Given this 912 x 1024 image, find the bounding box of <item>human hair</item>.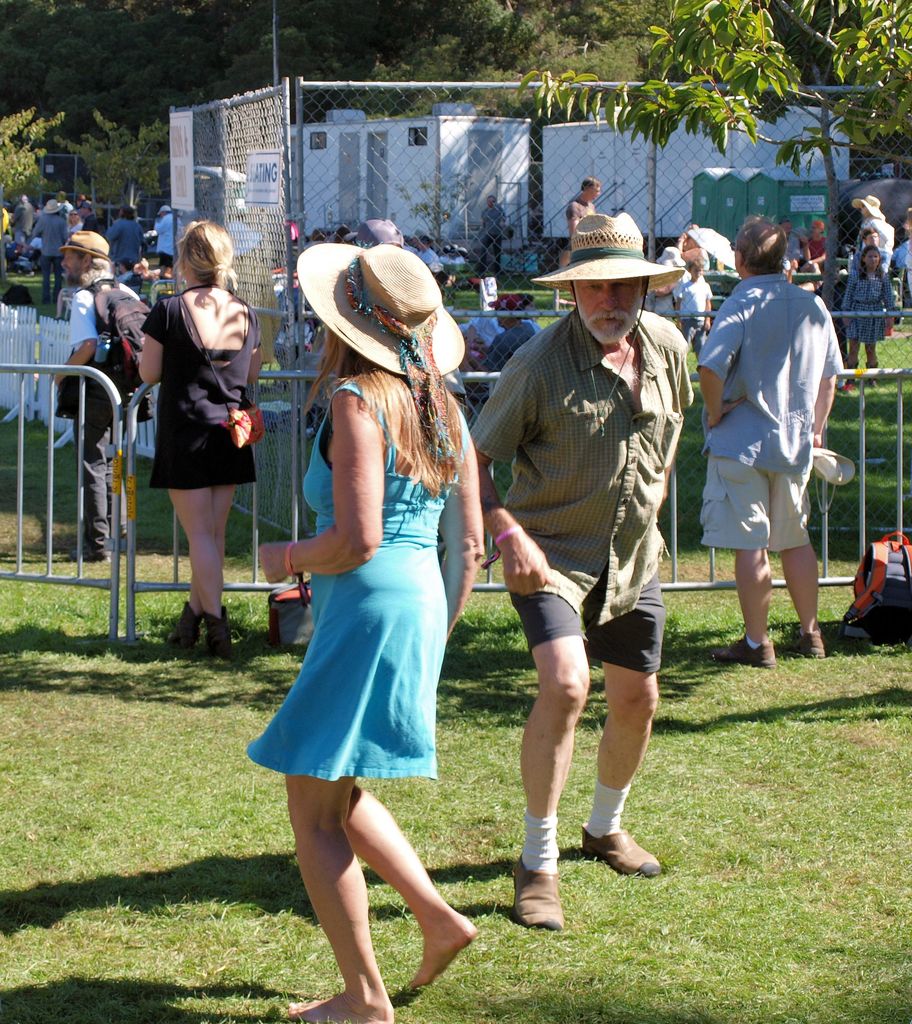
Rect(68, 209, 82, 224).
